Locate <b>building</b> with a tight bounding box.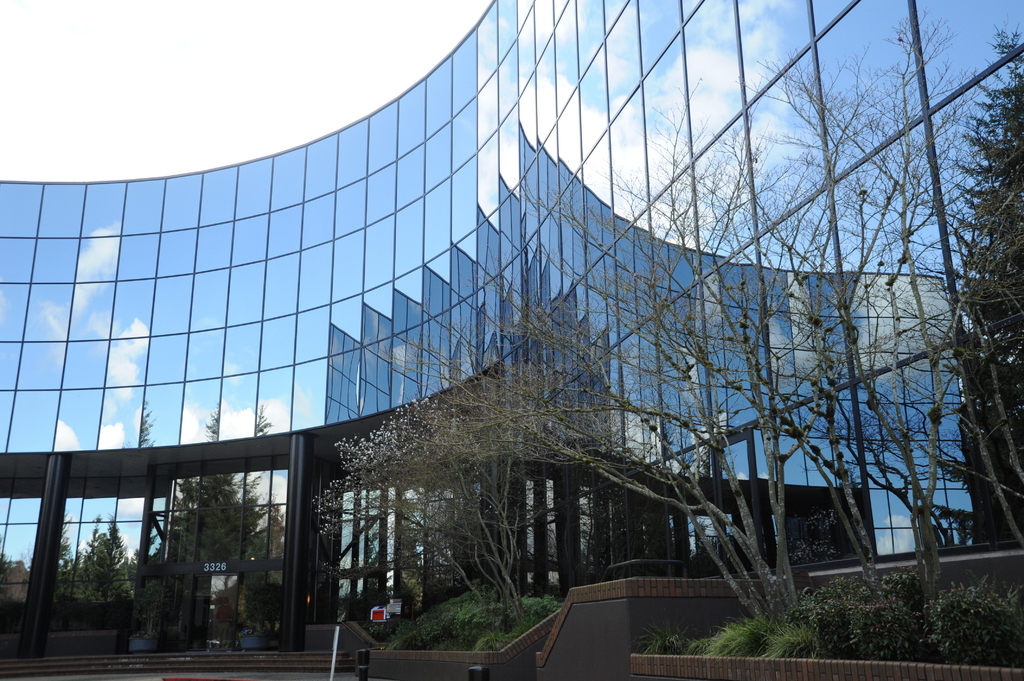
rect(0, 0, 1023, 680).
